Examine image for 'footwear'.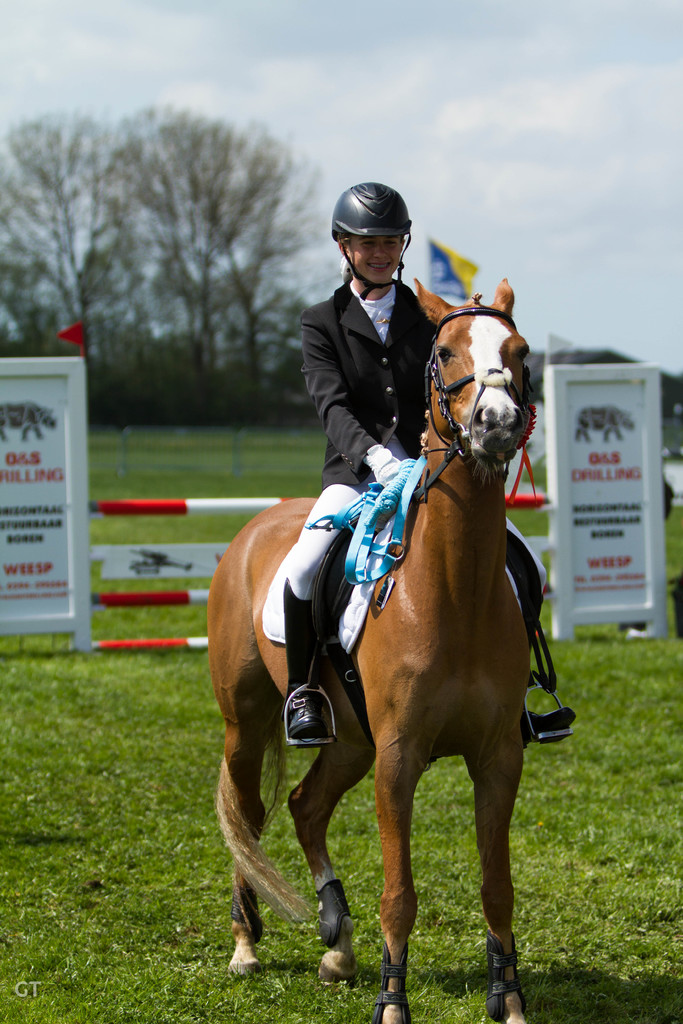
Examination result: {"x1": 520, "y1": 705, "x2": 575, "y2": 755}.
